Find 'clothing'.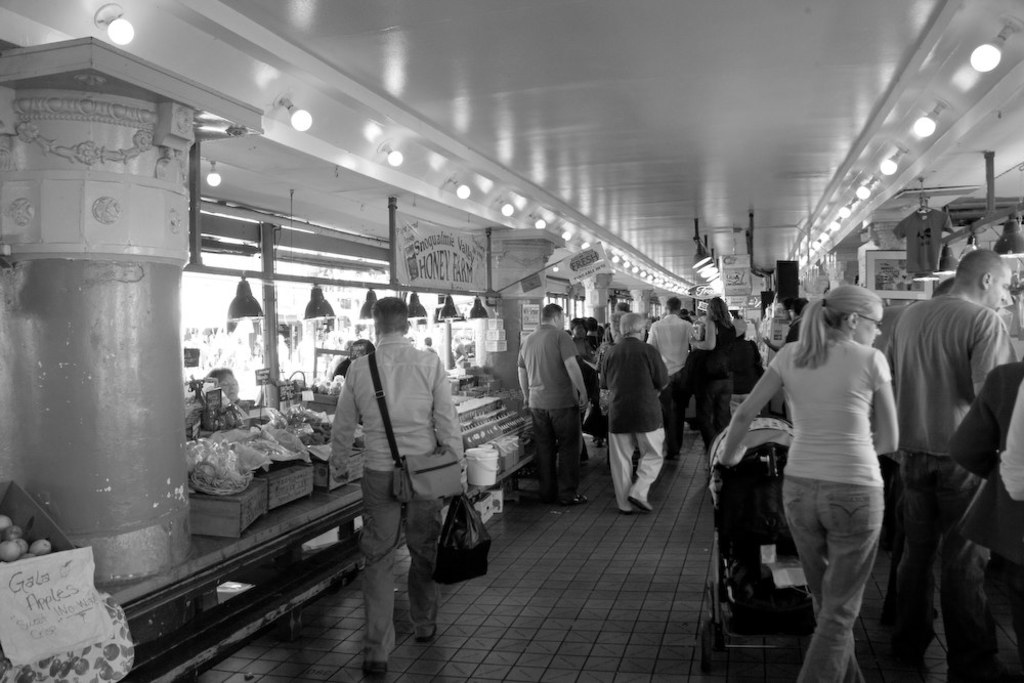
884/294/1020/682.
